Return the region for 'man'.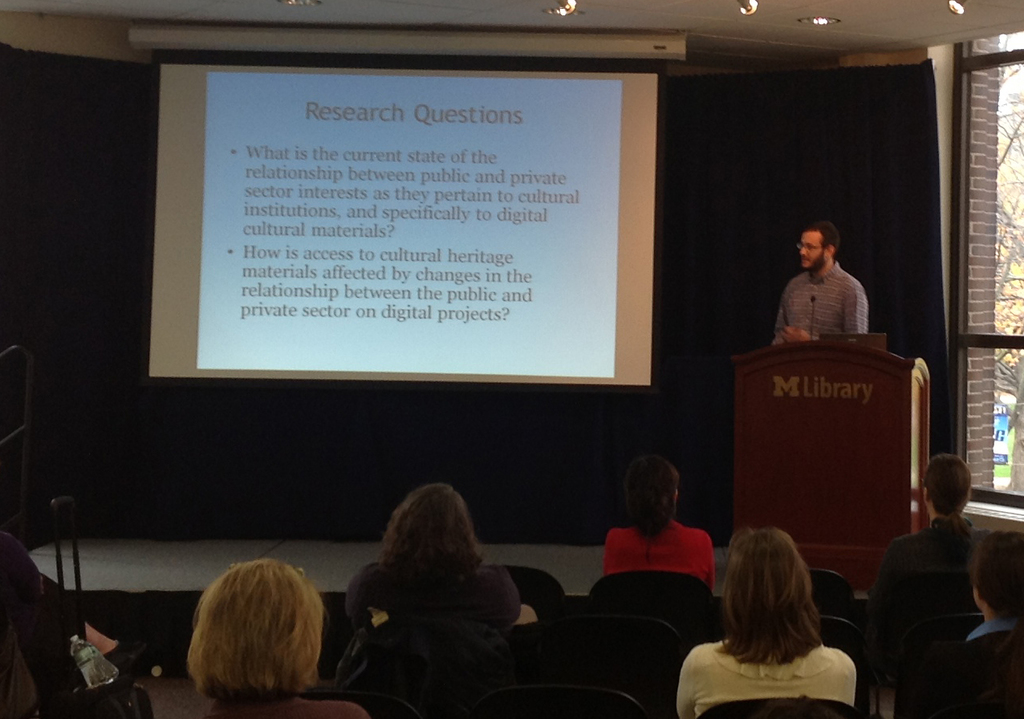
[776, 238, 887, 345].
